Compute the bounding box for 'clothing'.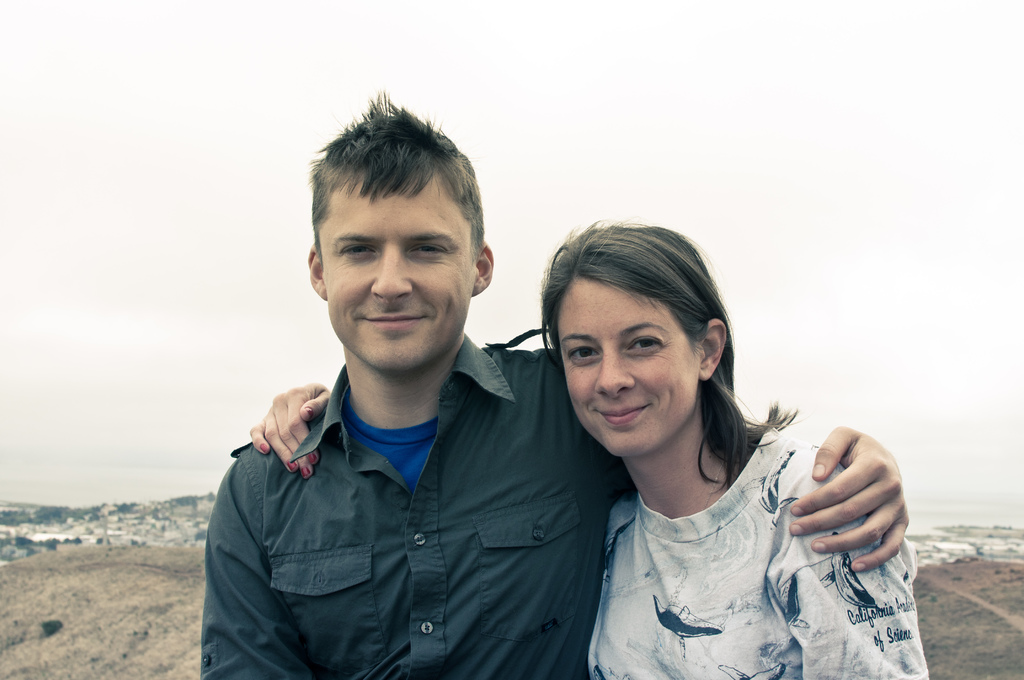
577:410:860:665.
